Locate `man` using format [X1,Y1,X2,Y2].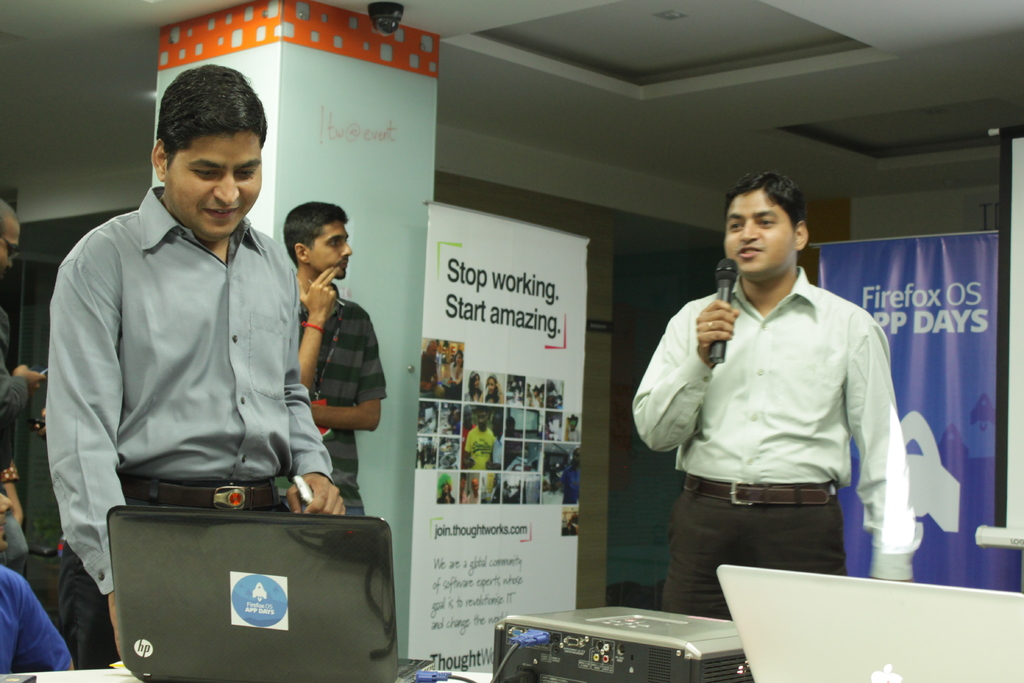
[460,469,468,504].
